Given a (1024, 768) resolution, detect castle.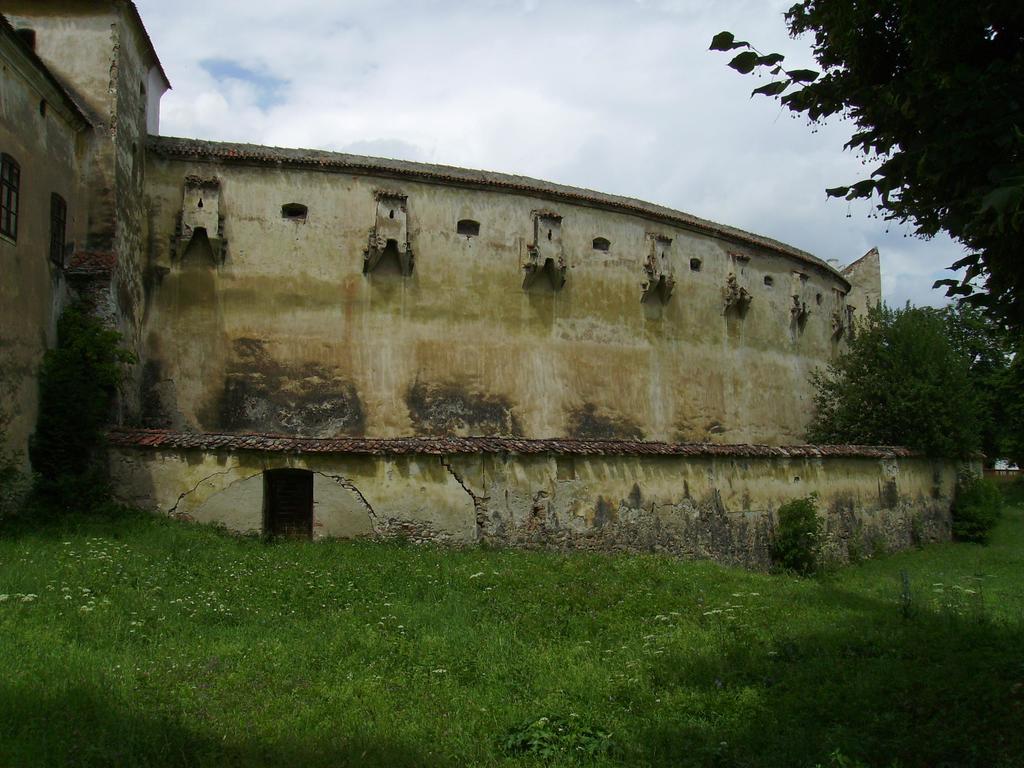
x1=0 y1=0 x2=990 y2=589.
